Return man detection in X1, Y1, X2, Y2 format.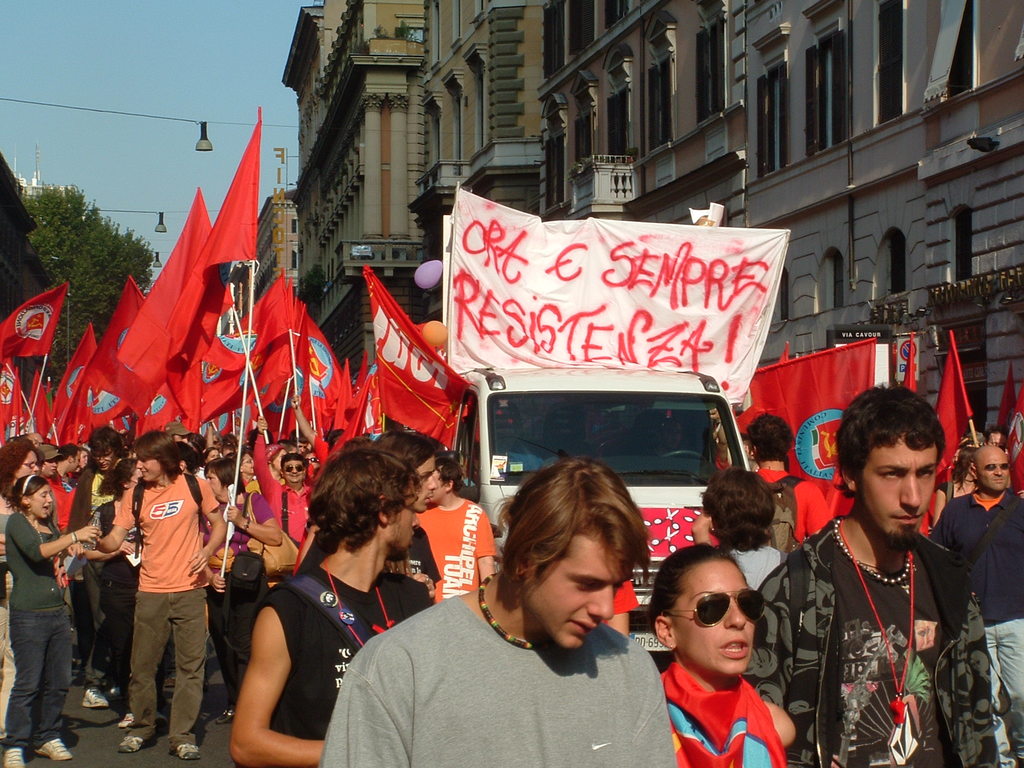
928, 443, 1023, 767.
